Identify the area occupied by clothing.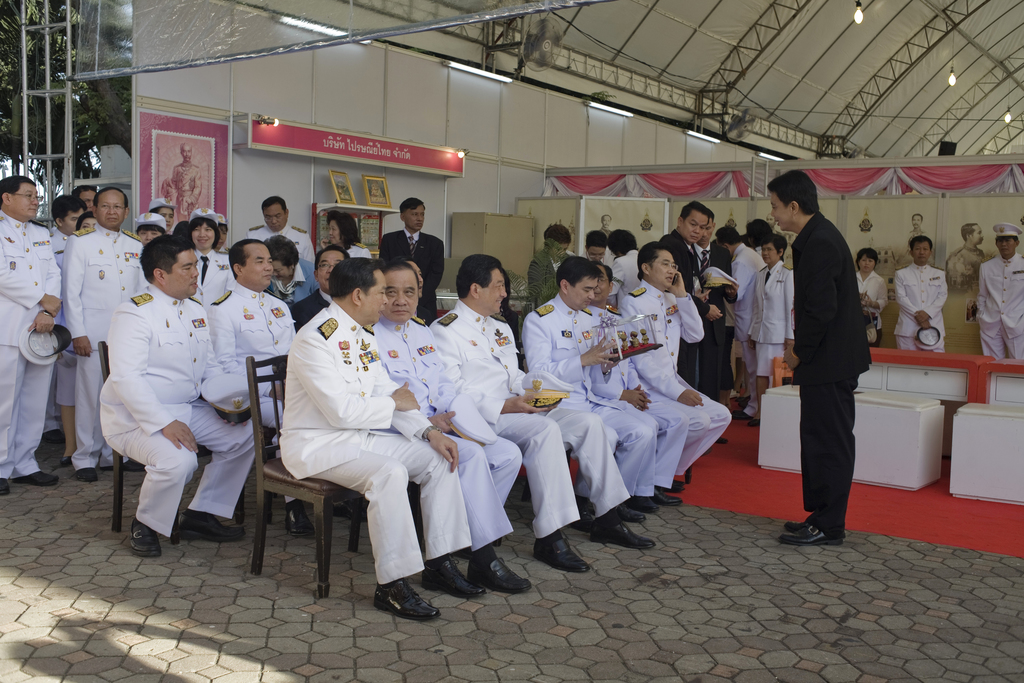
Area: crop(584, 297, 692, 498).
